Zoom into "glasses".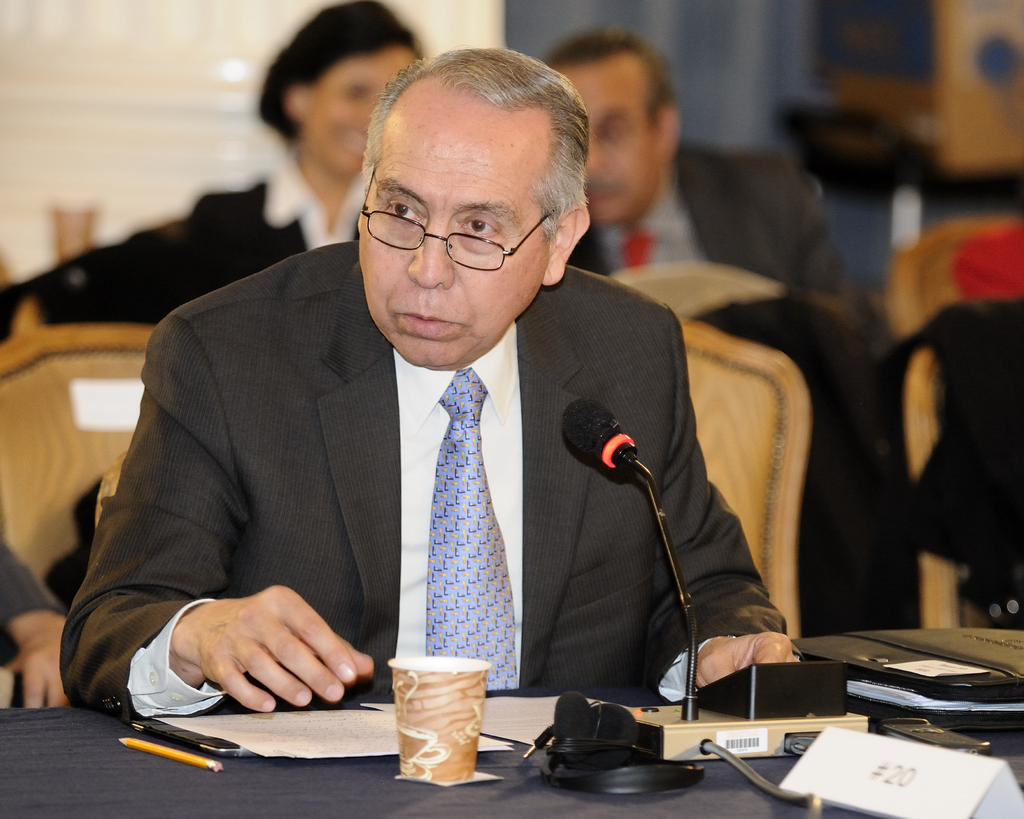
Zoom target: box(344, 163, 553, 269).
